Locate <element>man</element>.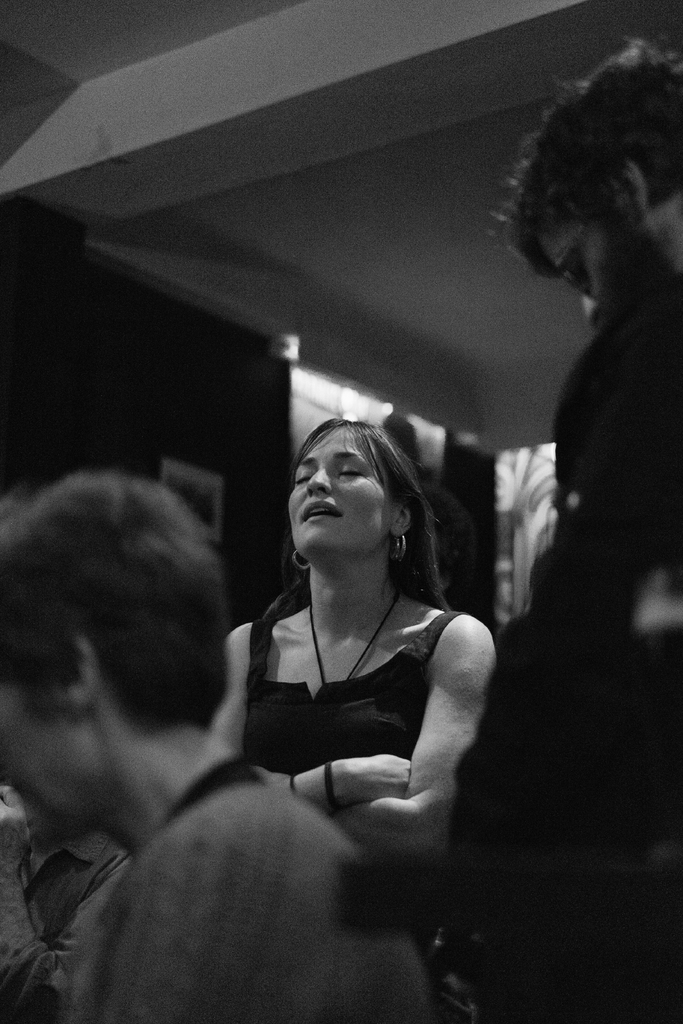
Bounding box: left=488, top=14, right=682, bottom=1023.
